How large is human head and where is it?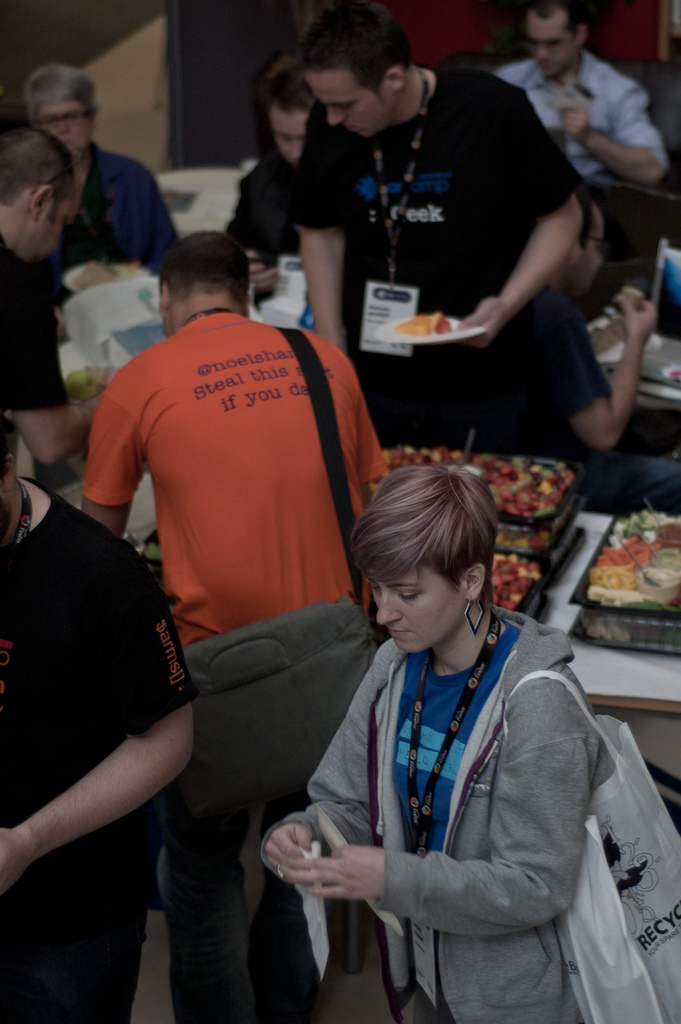
Bounding box: 308,0,410,136.
